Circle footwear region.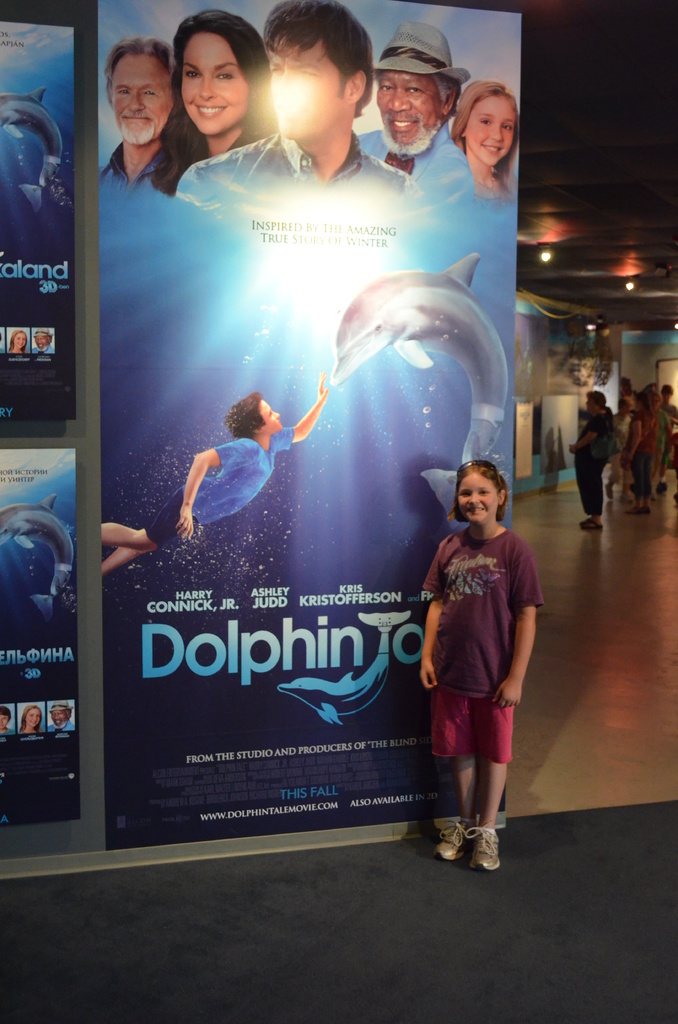
Region: <region>623, 505, 642, 516</region>.
